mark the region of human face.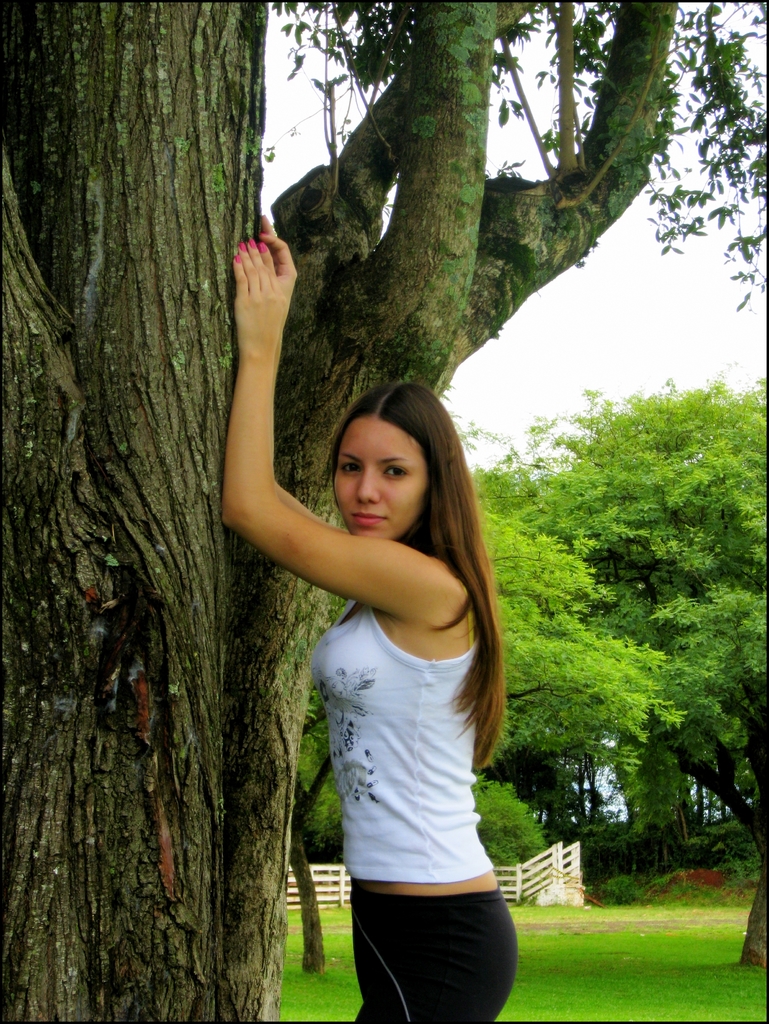
Region: 331,415,423,541.
